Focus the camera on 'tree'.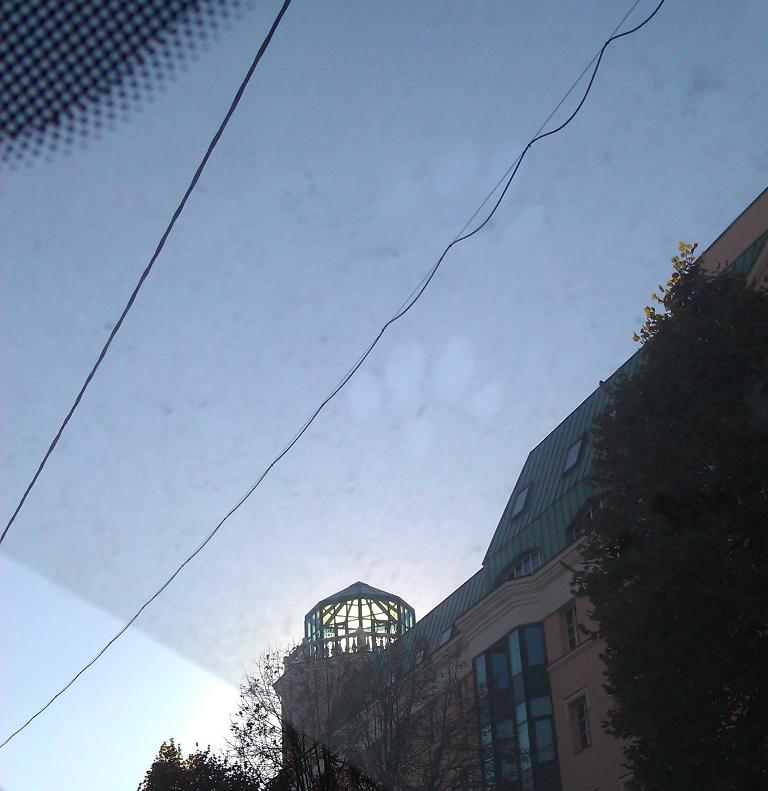
Focus region: [x1=235, y1=629, x2=535, y2=790].
